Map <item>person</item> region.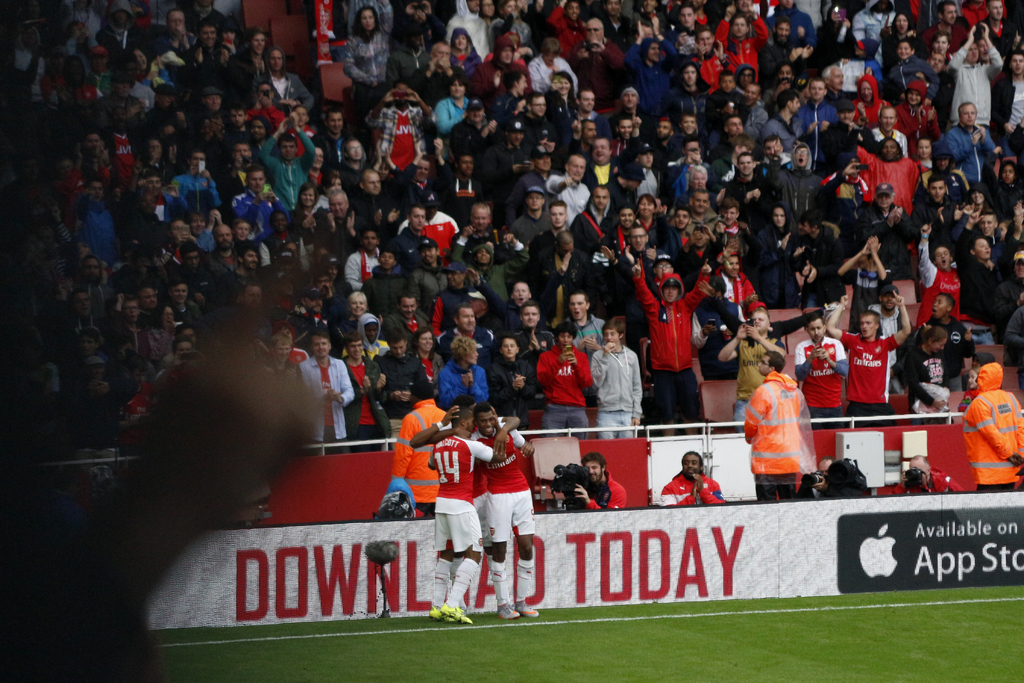
Mapped to (578, 325, 650, 454).
